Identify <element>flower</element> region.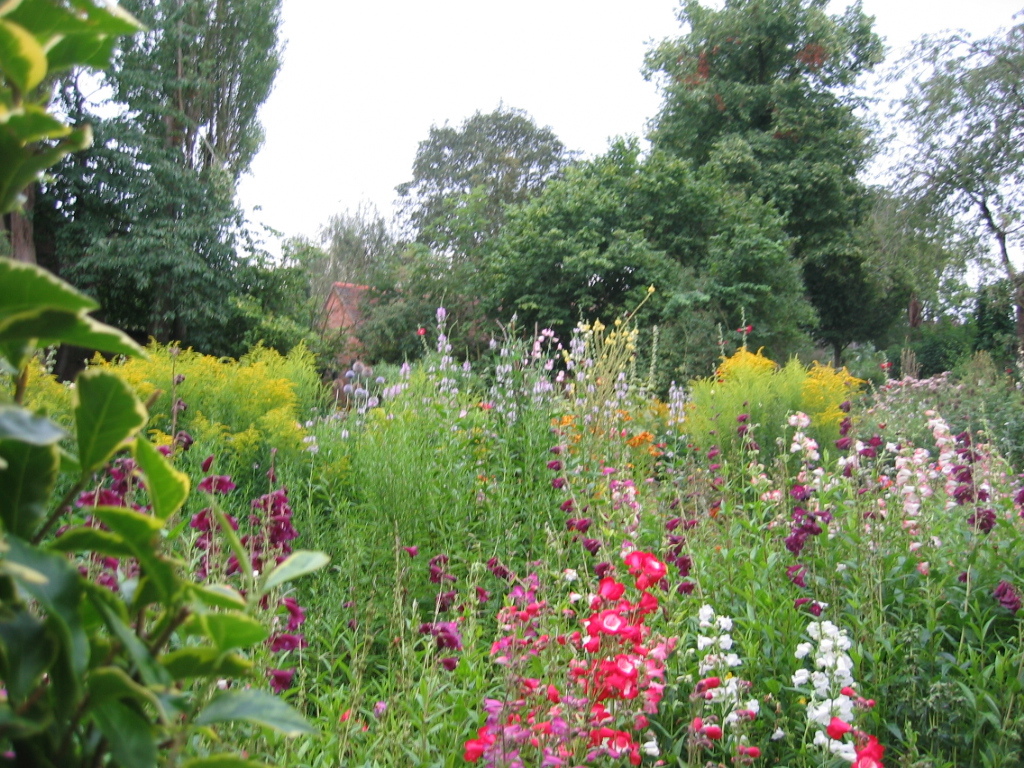
Region: 631,547,659,580.
